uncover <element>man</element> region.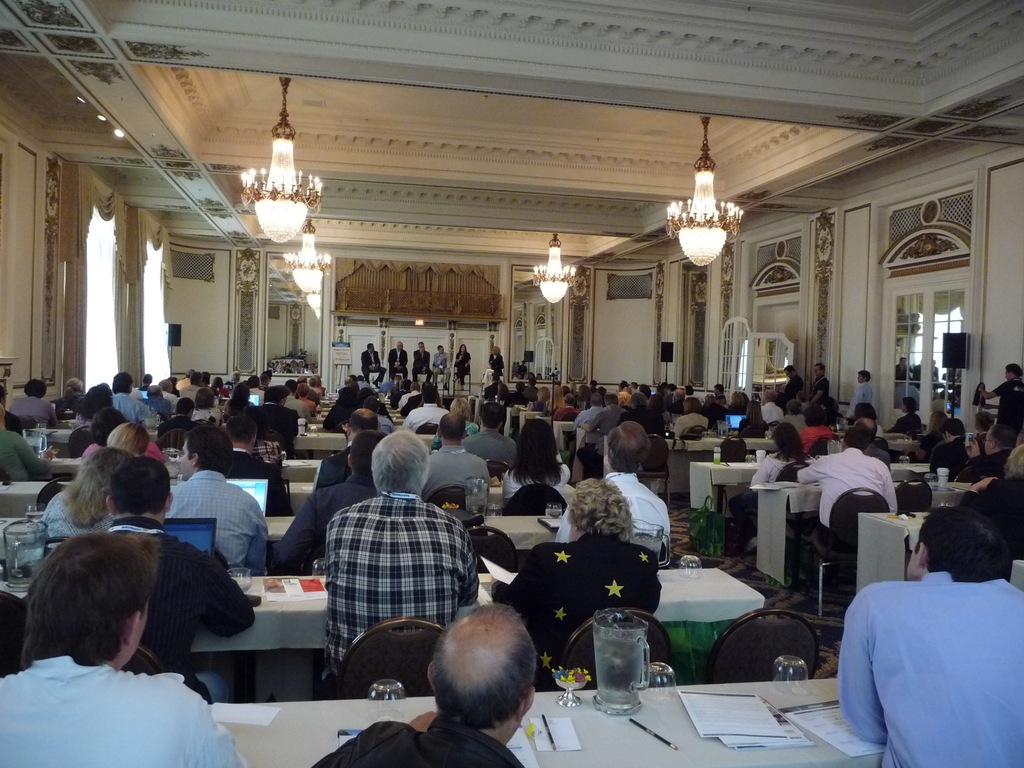
Uncovered: BBox(313, 428, 481, 682).
